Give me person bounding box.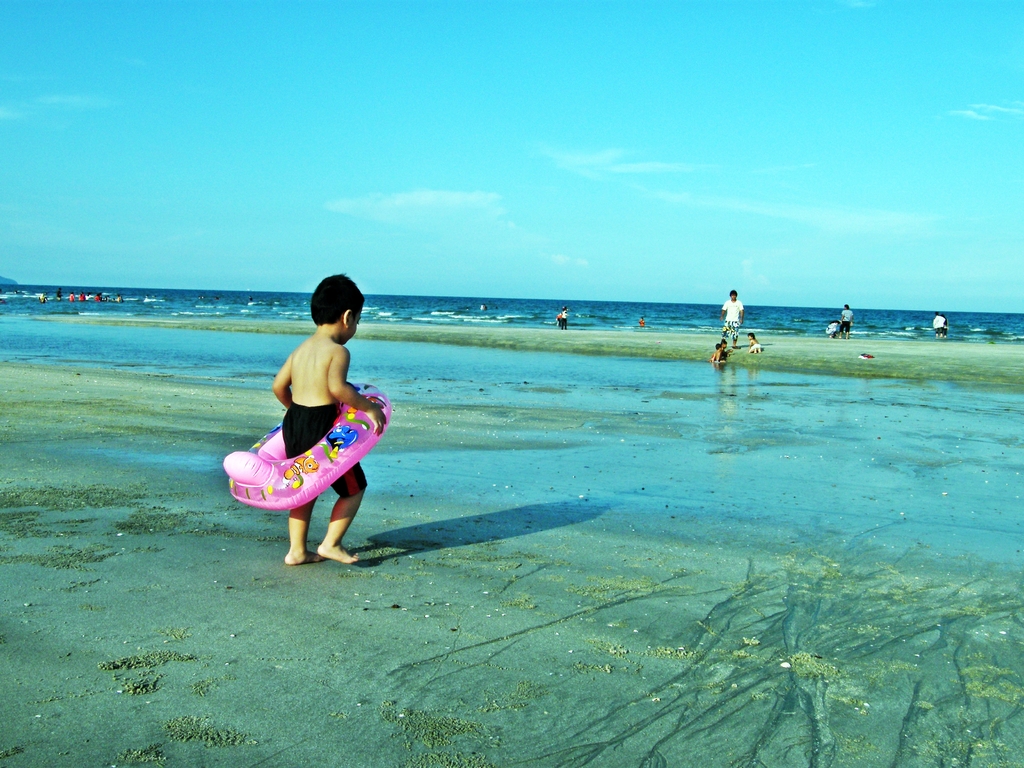
Rect(750, 333, 761, 355).
